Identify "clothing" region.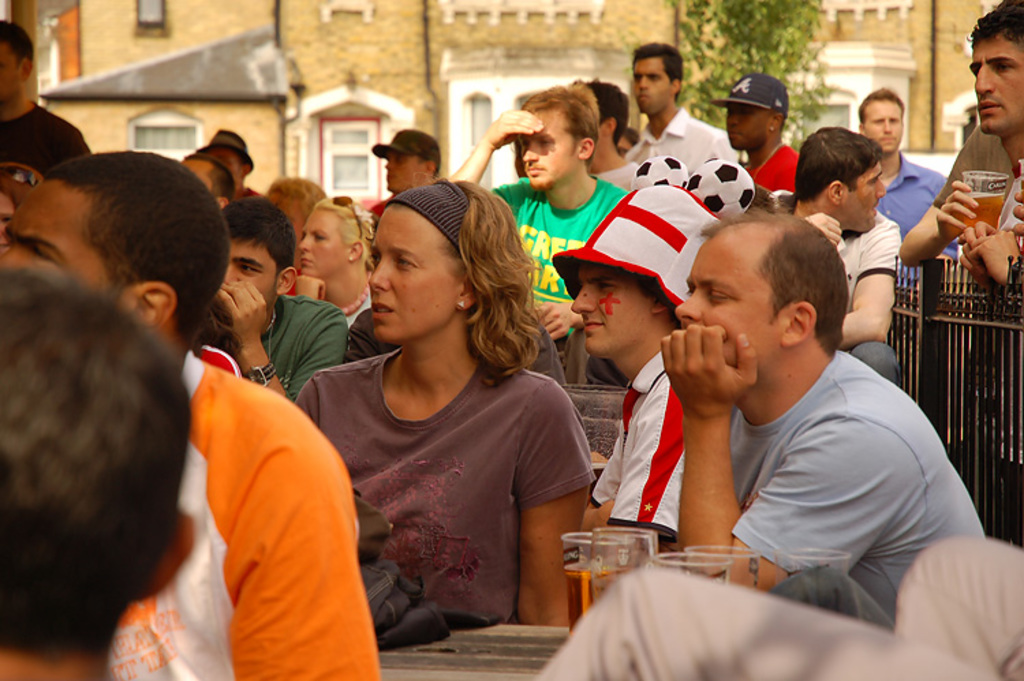
Region: bbox=(517, 528, 1023, 680).
